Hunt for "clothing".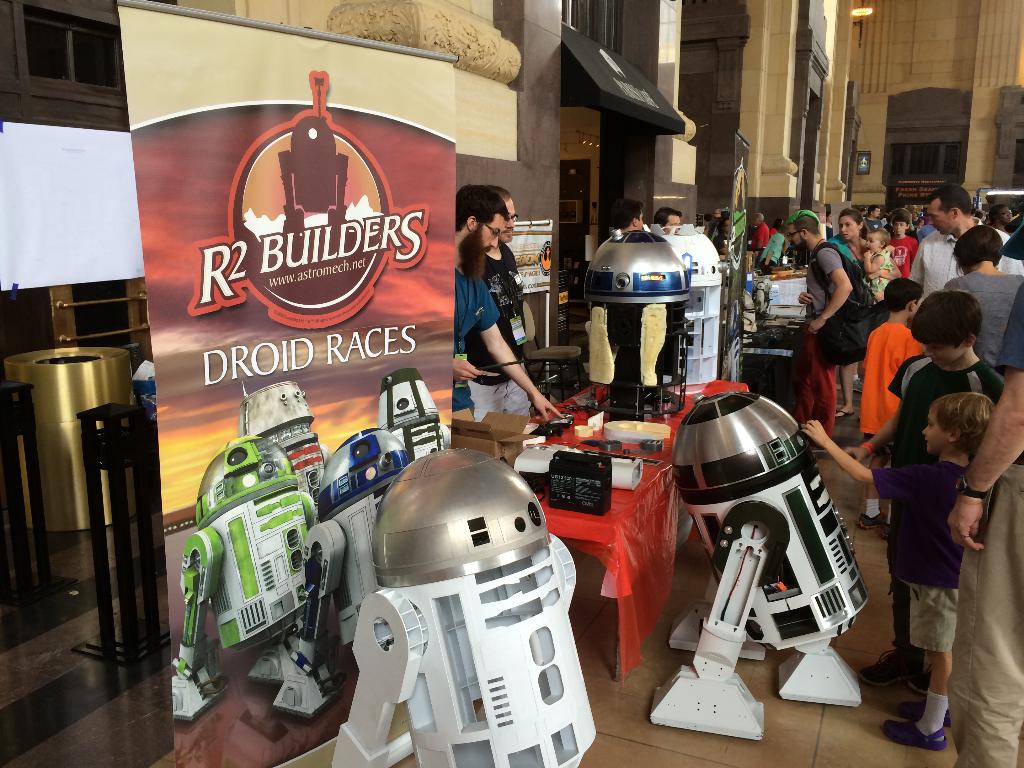
Hunted down at <bbox>885, 358, 1004, 659</bbox>.
